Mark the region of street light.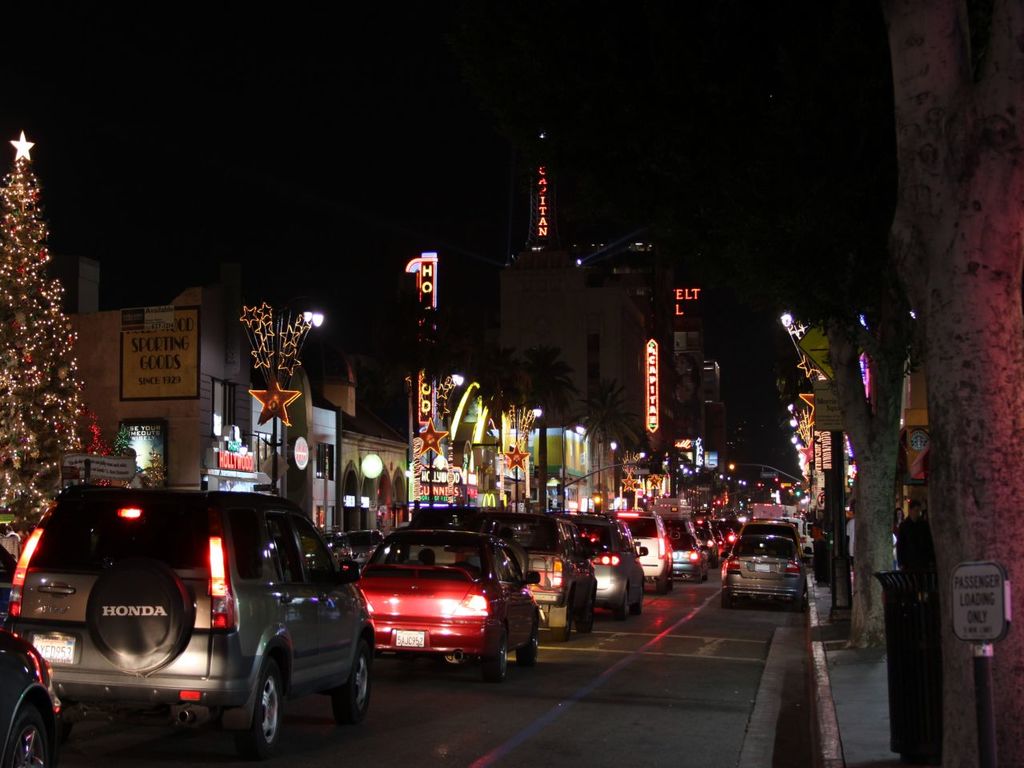
Region: <bbox>560, 411, 594, 517</bbox>.
